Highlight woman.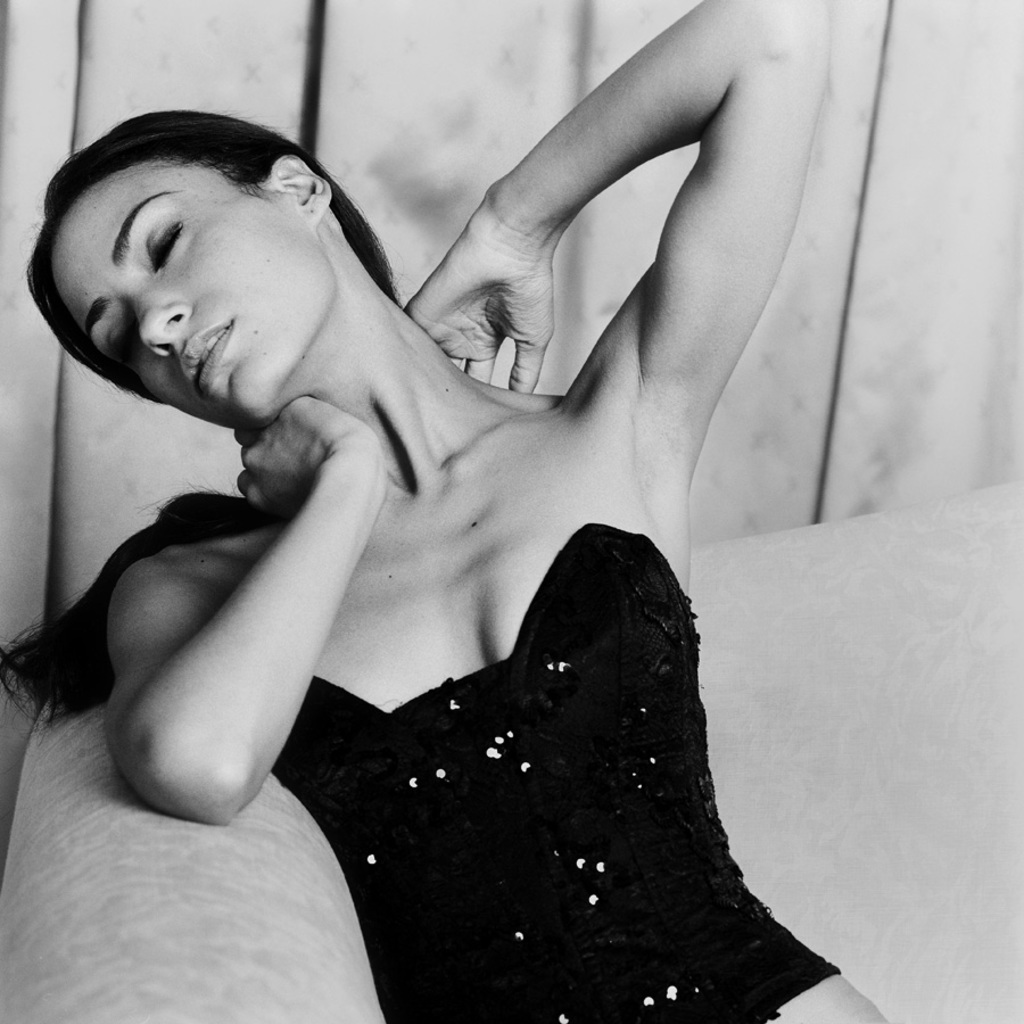
Highlighted region: BBox(46, 34, 894, 1023).
